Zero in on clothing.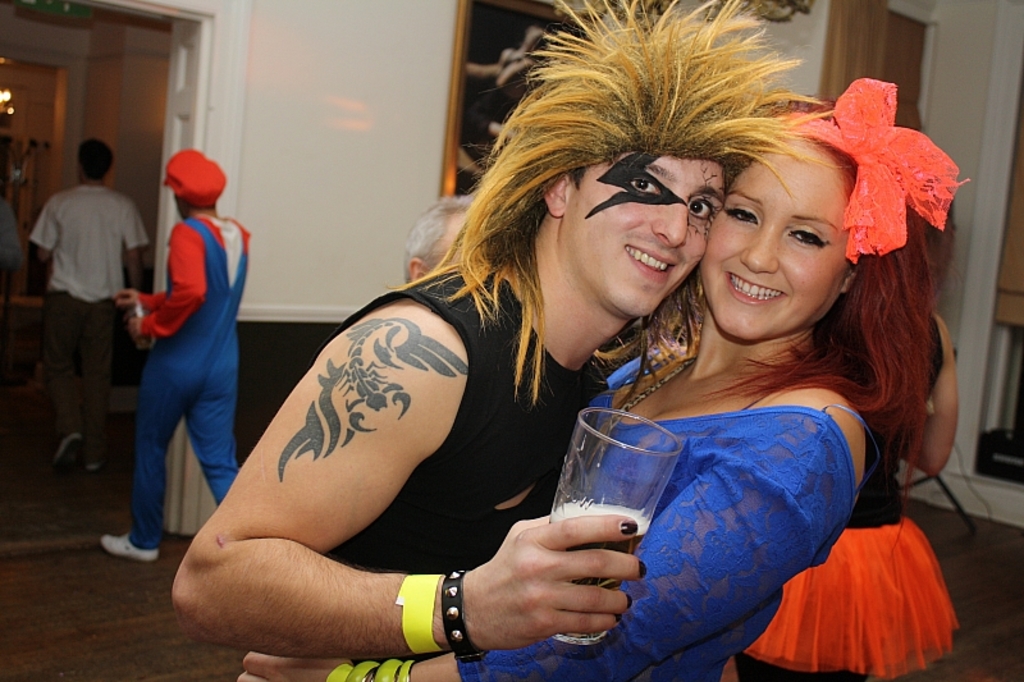
Zeroed in: detection(122, 207, 241, 549).
